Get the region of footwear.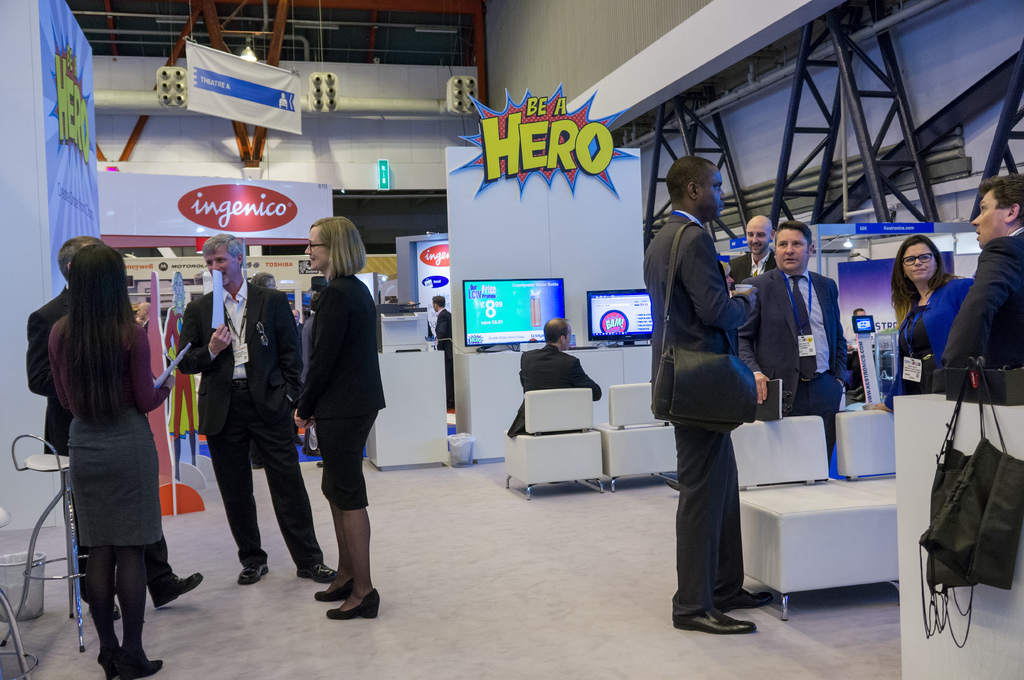
(x1=316, y1=581, x2=349, y2=599).
